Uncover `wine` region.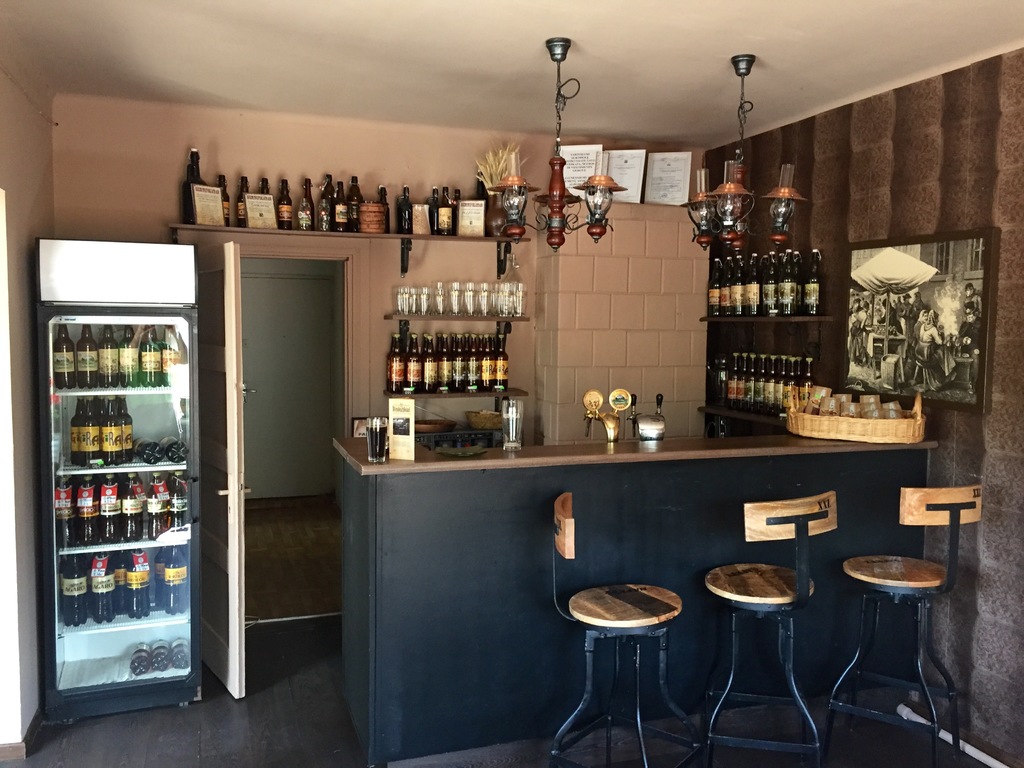
Uncovered: x1=472 y1=170 x2=486 y2=212.
